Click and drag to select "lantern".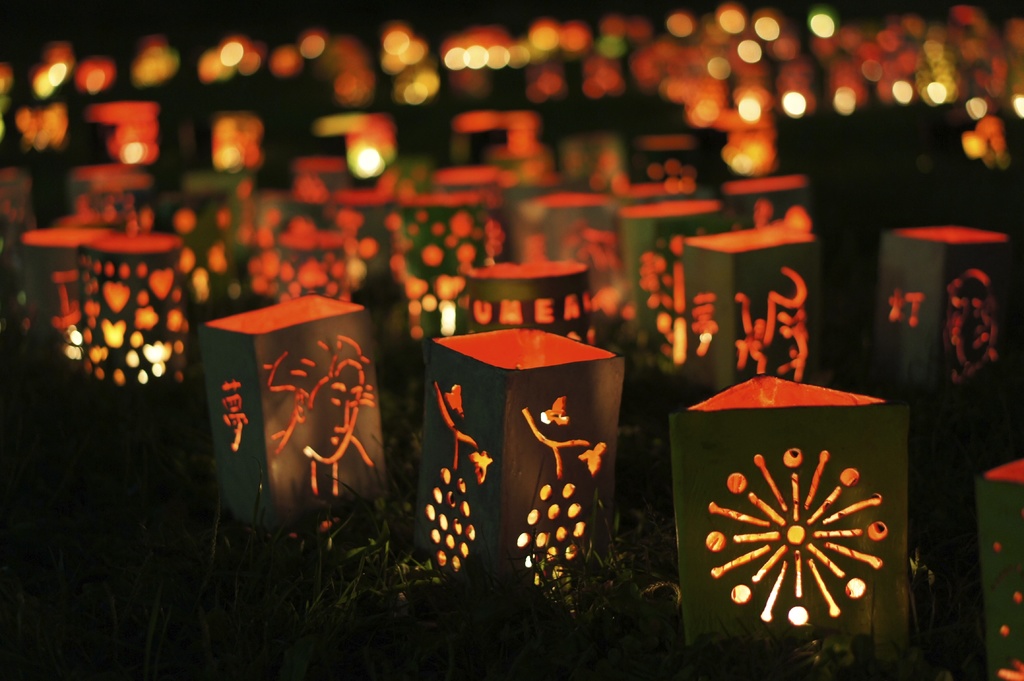
Selection: box(434, 330, 618, 593).
